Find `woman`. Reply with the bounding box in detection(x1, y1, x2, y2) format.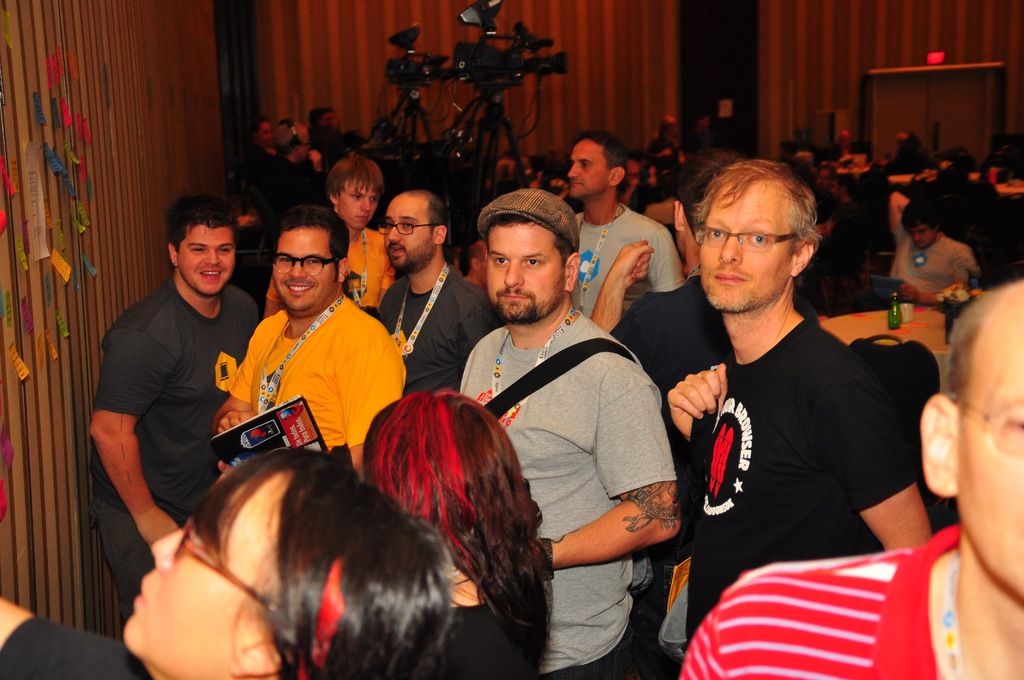
detection(348, 387, 549, 679).
